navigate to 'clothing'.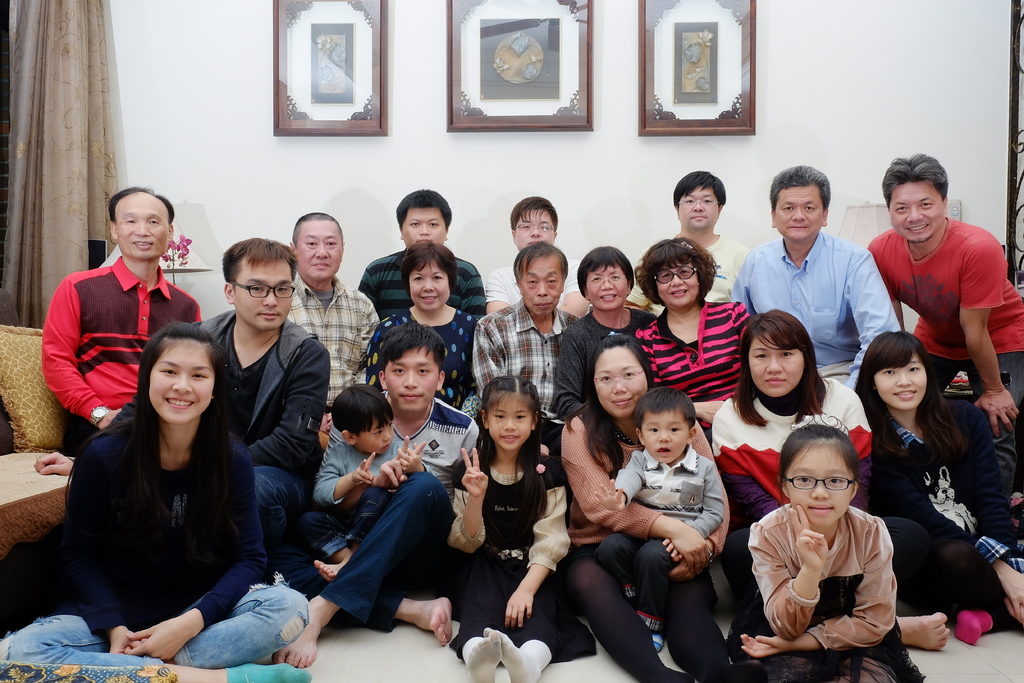
Navigation target: {"left": 483, "top": 246, "right": 591, "bottom": 340}.
